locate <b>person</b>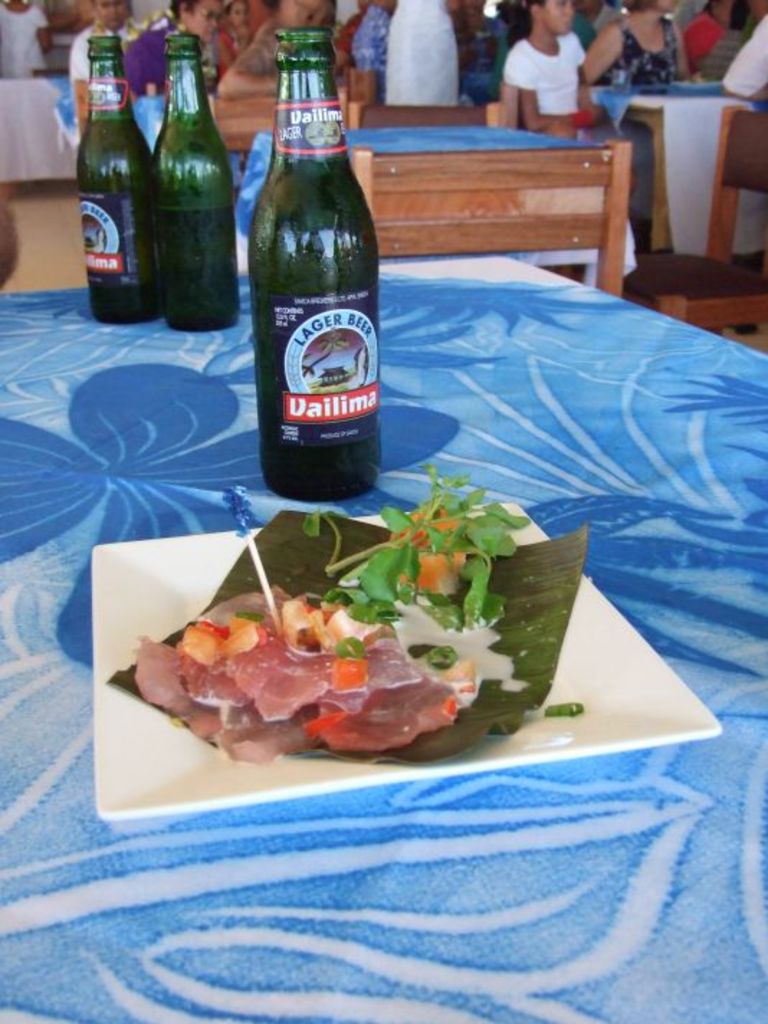
{"x1": 0, "y1": 0, "x2": 53, "y2": 78}
